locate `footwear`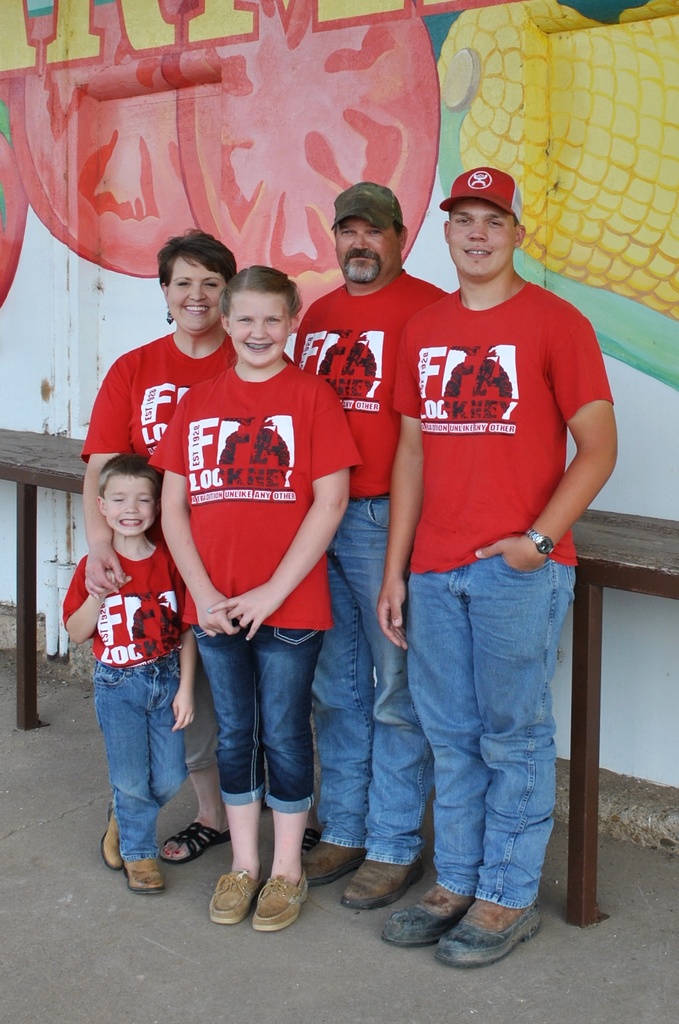
box(342, 862, 424, 906)
